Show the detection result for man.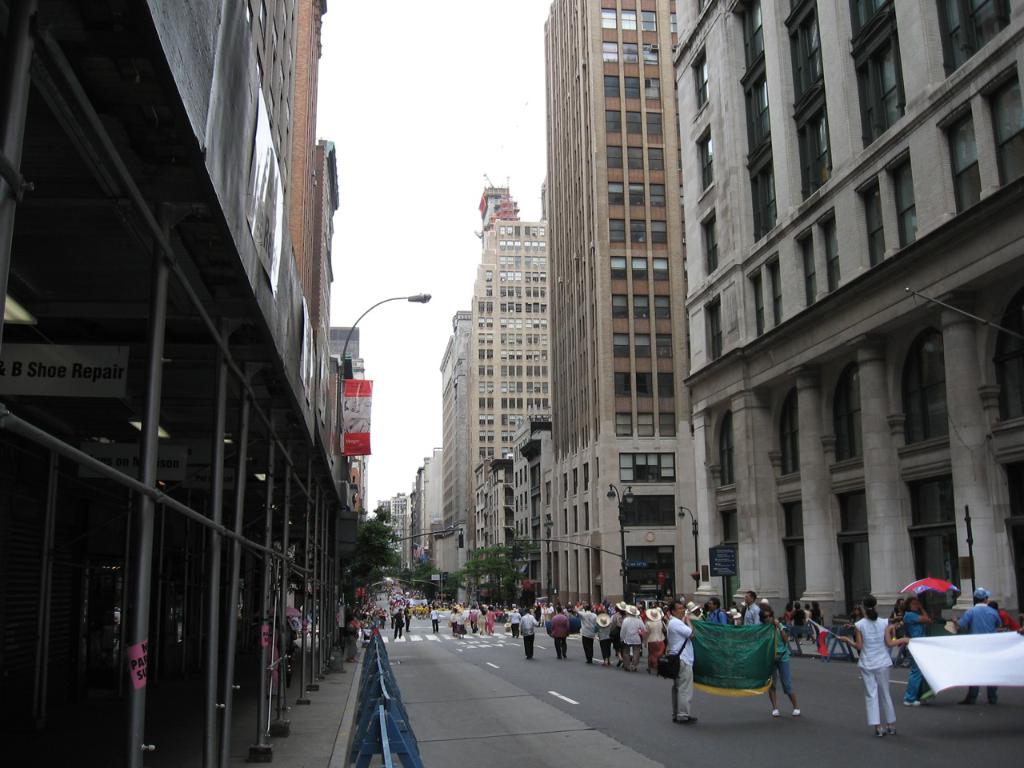
bbox=[507, 607, 519, 638].
